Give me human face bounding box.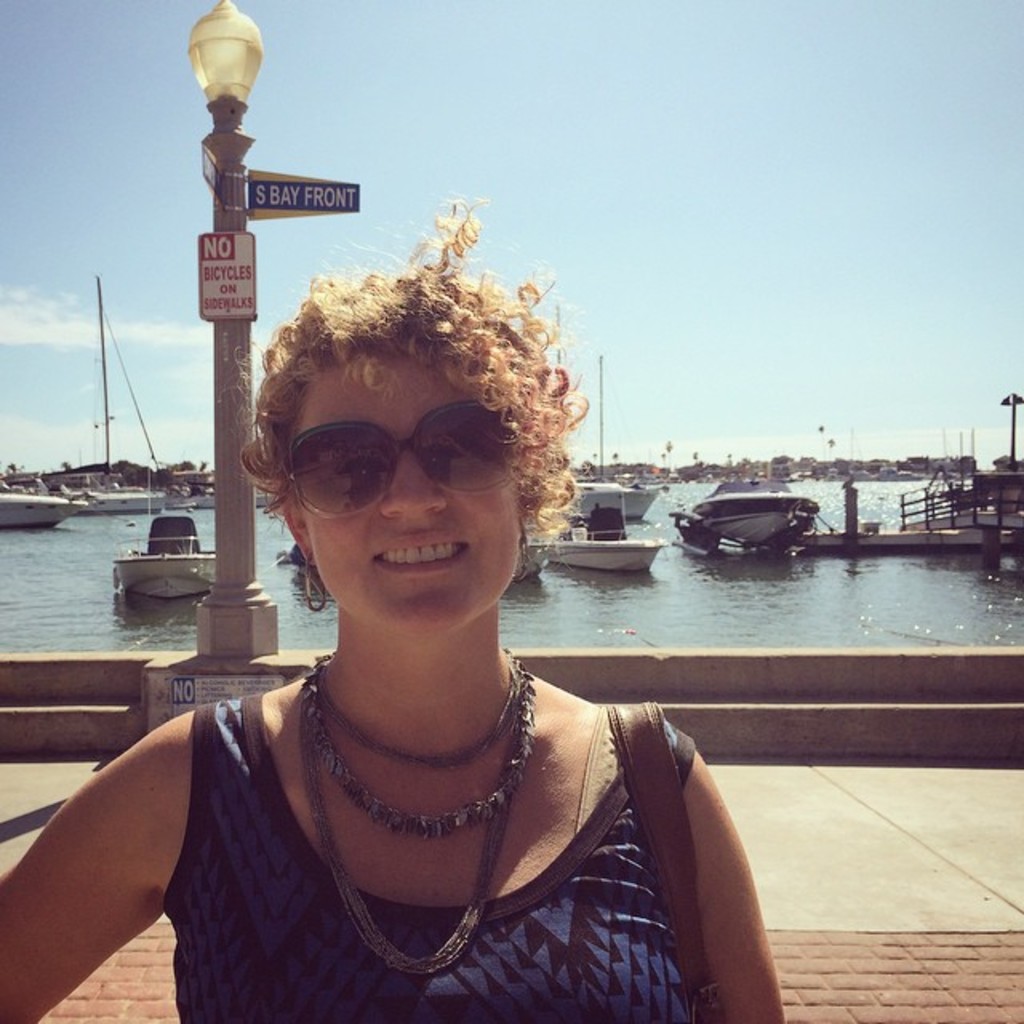
291 352 523 630.
